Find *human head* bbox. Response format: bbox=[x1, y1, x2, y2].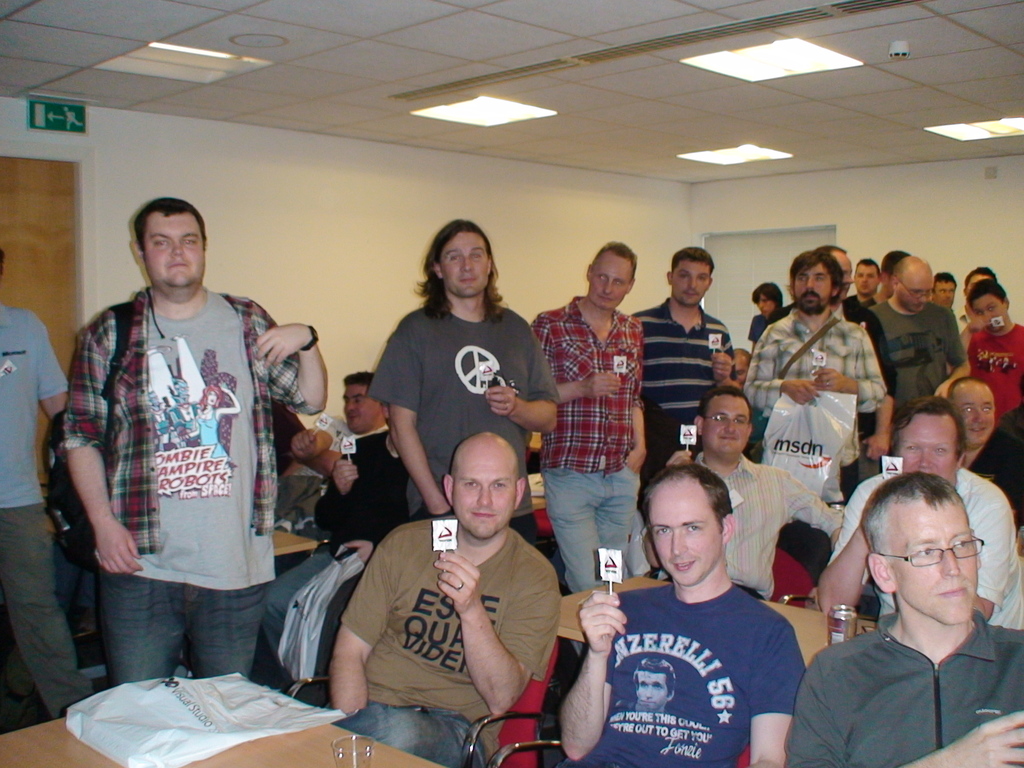
bbox=[891, 399, 970, 491].
